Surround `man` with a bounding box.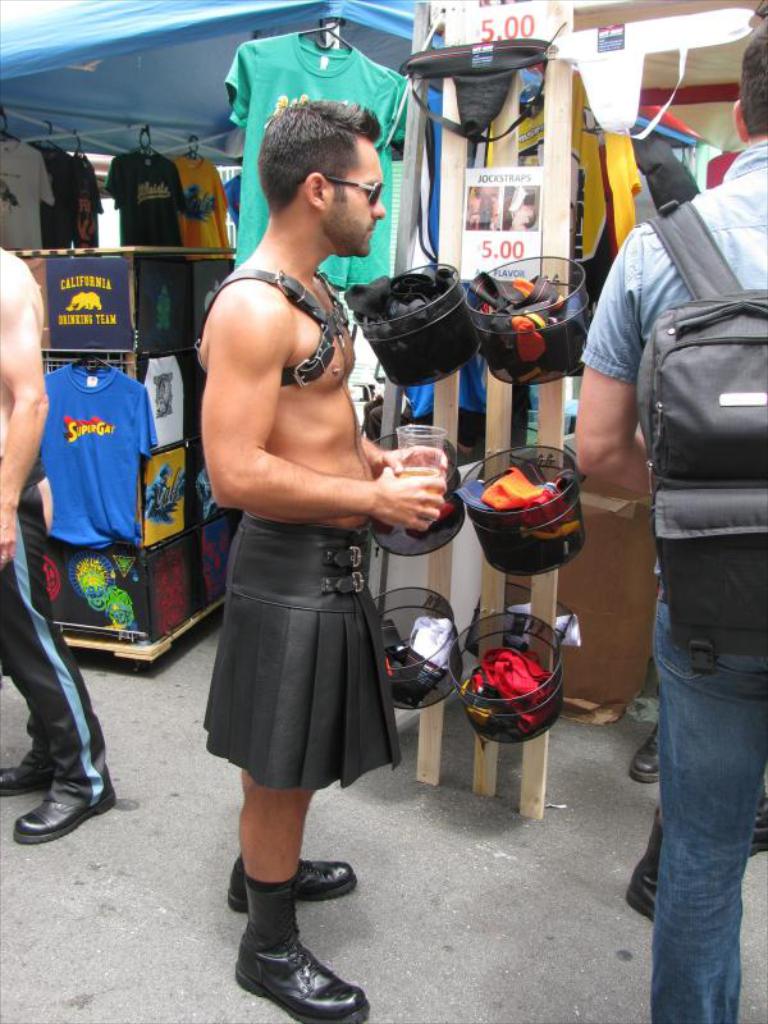
BBox(178, 70, 438, 960).
